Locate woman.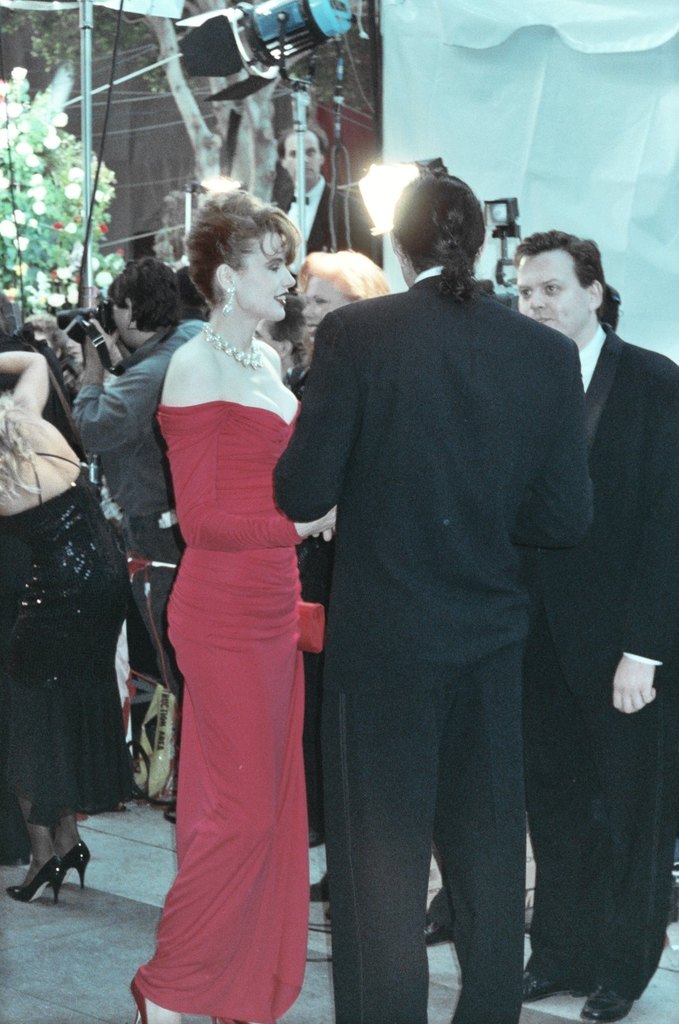
Bounding box: detection(0, 351, 124, 903).
